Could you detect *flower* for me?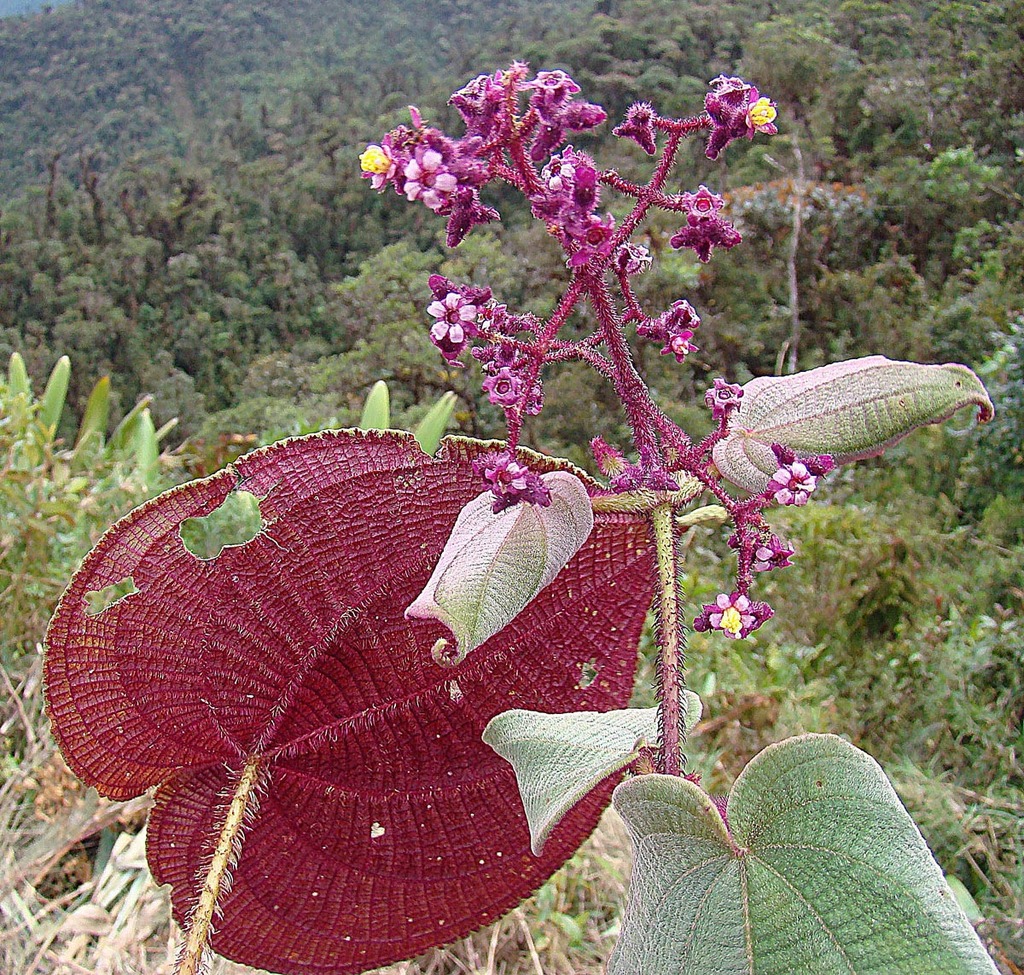
Detection result: bbox=(400, 148, 459, 209).
